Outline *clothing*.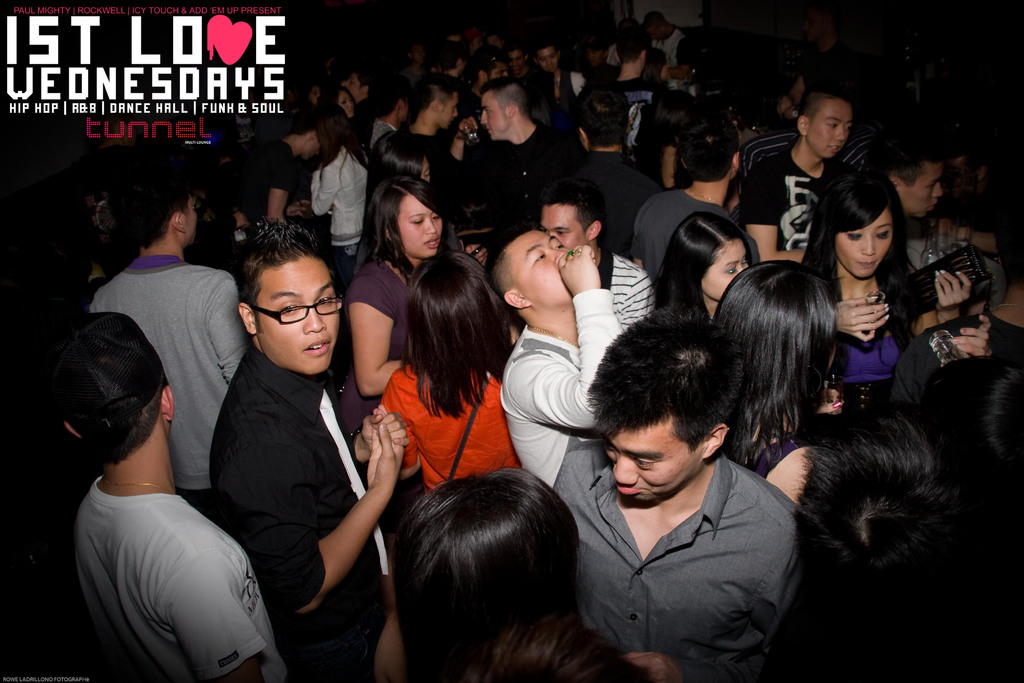
Outline: box(356, 111, 394, 163).
